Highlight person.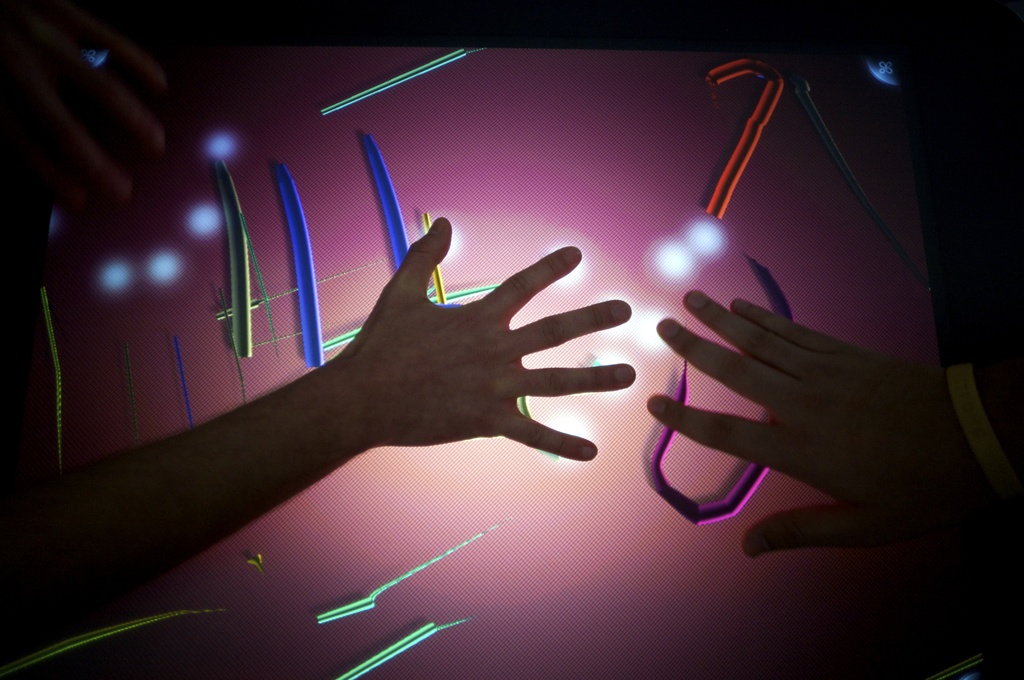
Highlighted region: x1=643, y1=286, x2=1023, y2=559.
